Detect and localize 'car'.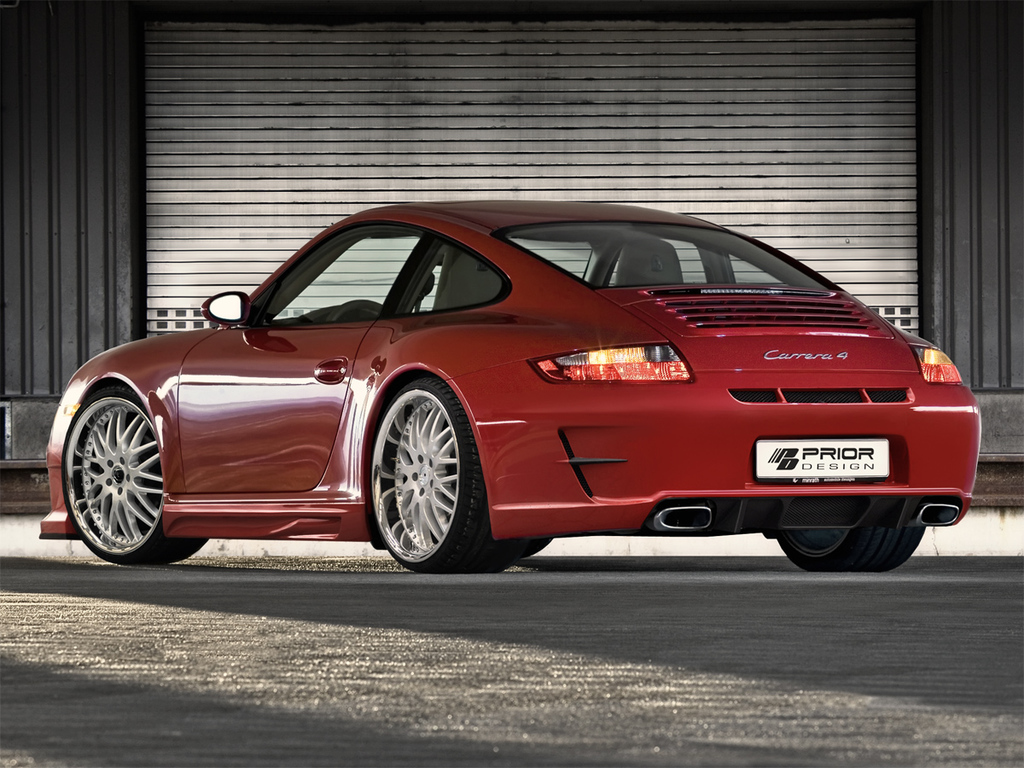
Localized at region(36, 201, 982, 578).
